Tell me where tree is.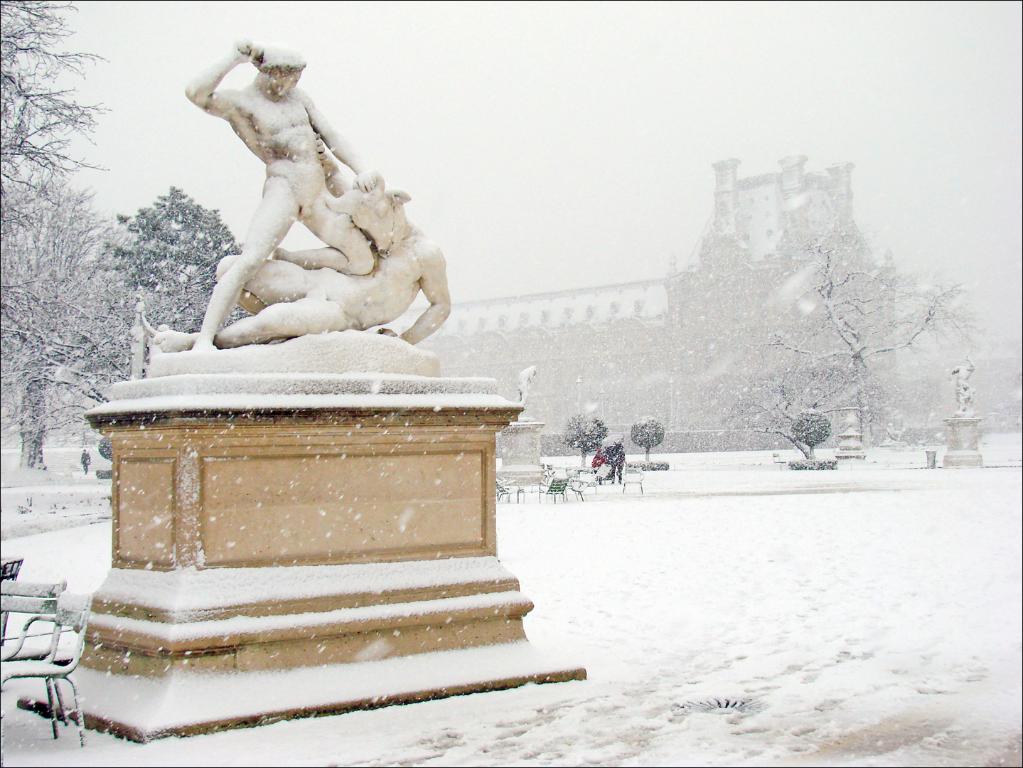
tree is at bbox=(0, 0, 118, 471).
